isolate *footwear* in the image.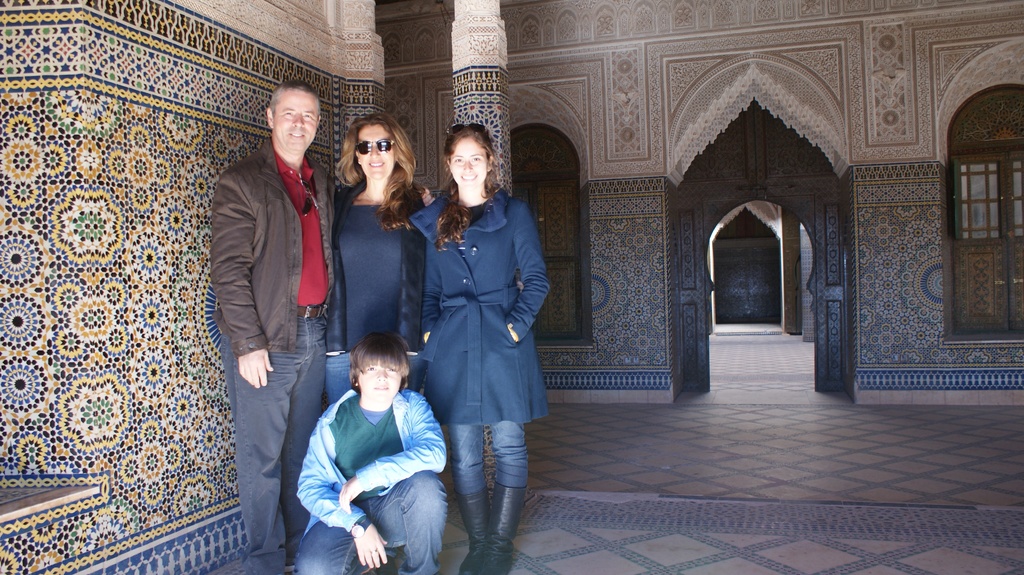
Isolated region: [x1=460, y1=486, x2=489, y2=574].
